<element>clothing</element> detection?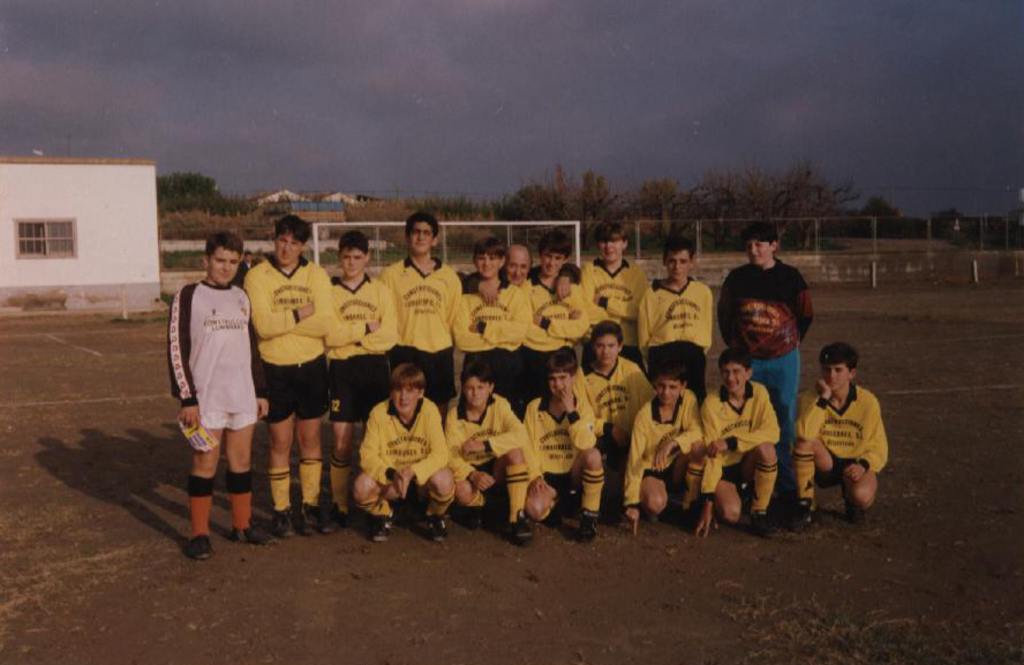
{"left": 622, "top": 393, "right": 702, "bottom": 511}
